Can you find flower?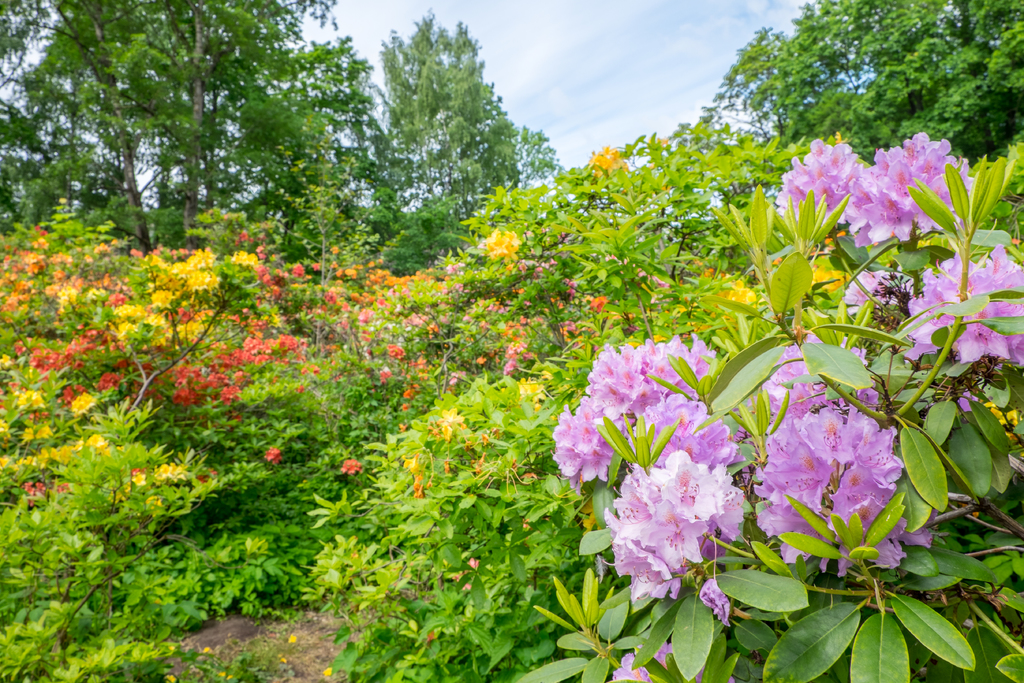
Yes, bounding box: (551, 388, 626, 493).
